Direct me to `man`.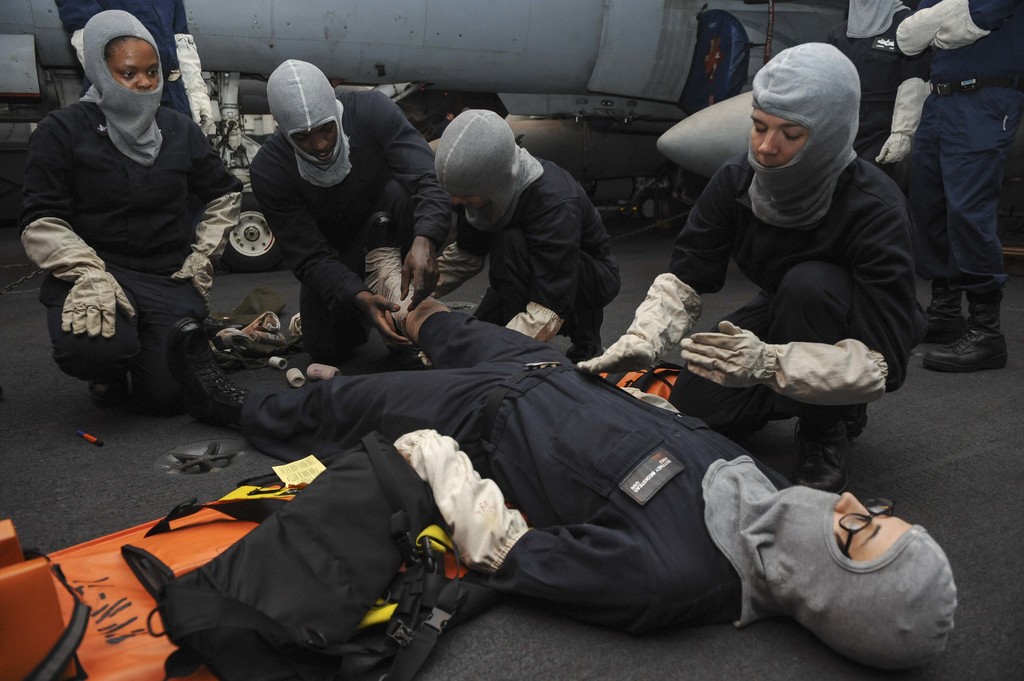
Direction: bbox=[252, 56, 454, 361].
